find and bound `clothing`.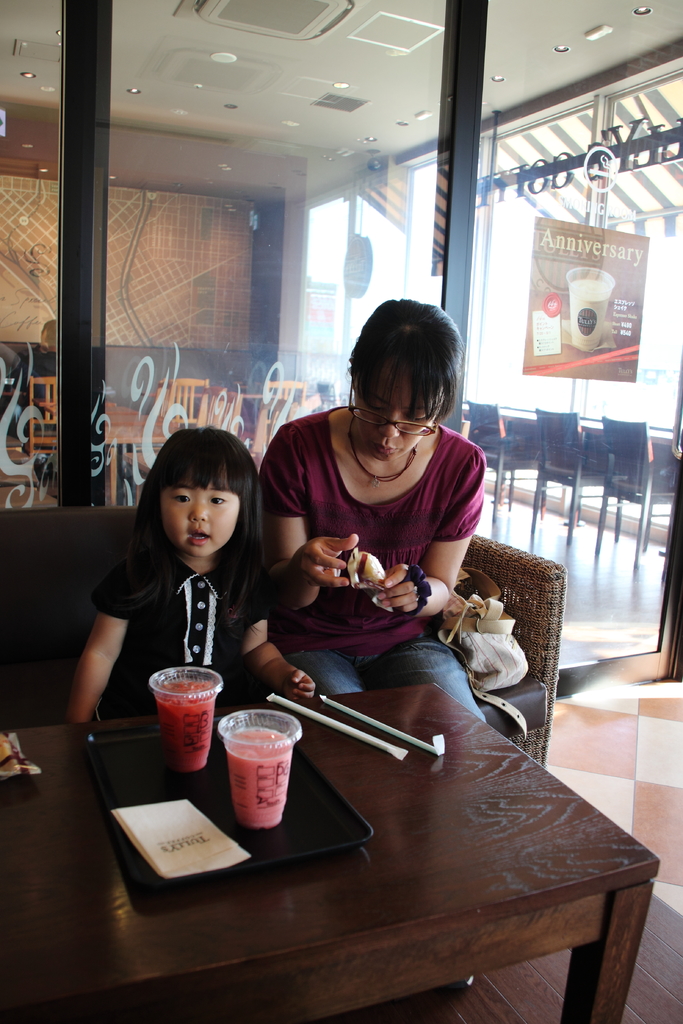
Bound: bbox=[243, 383, 532, 739].
